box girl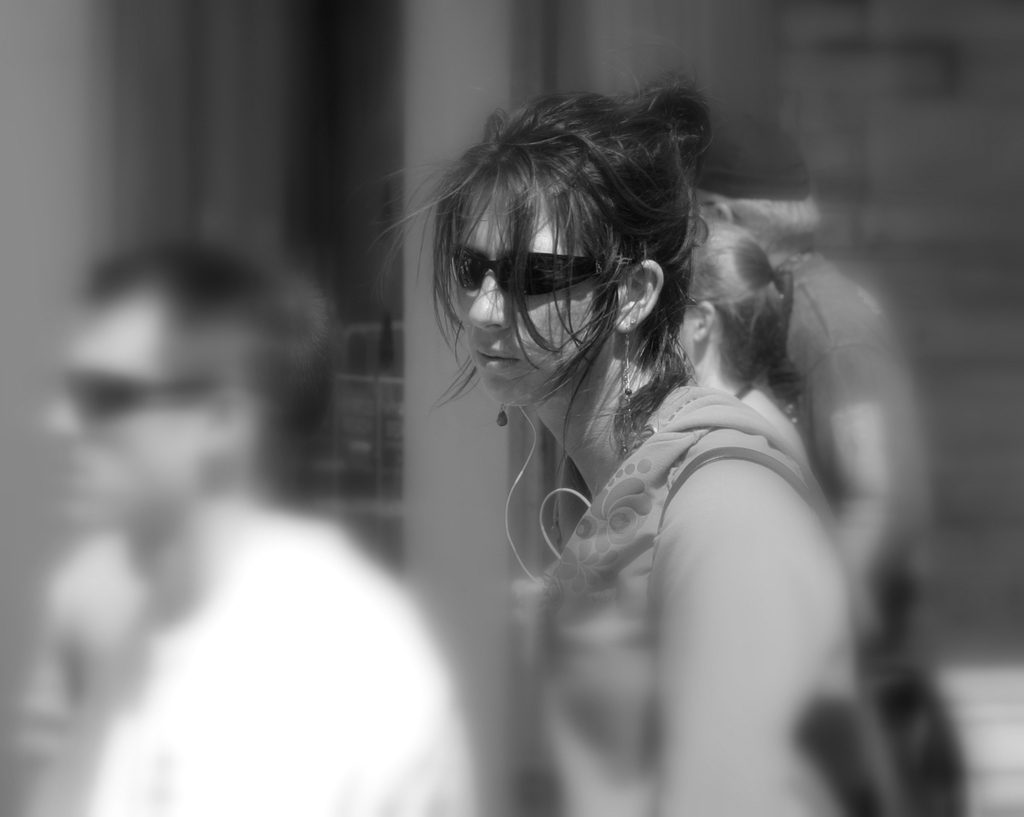
detection(378, 72, 897, 816)
